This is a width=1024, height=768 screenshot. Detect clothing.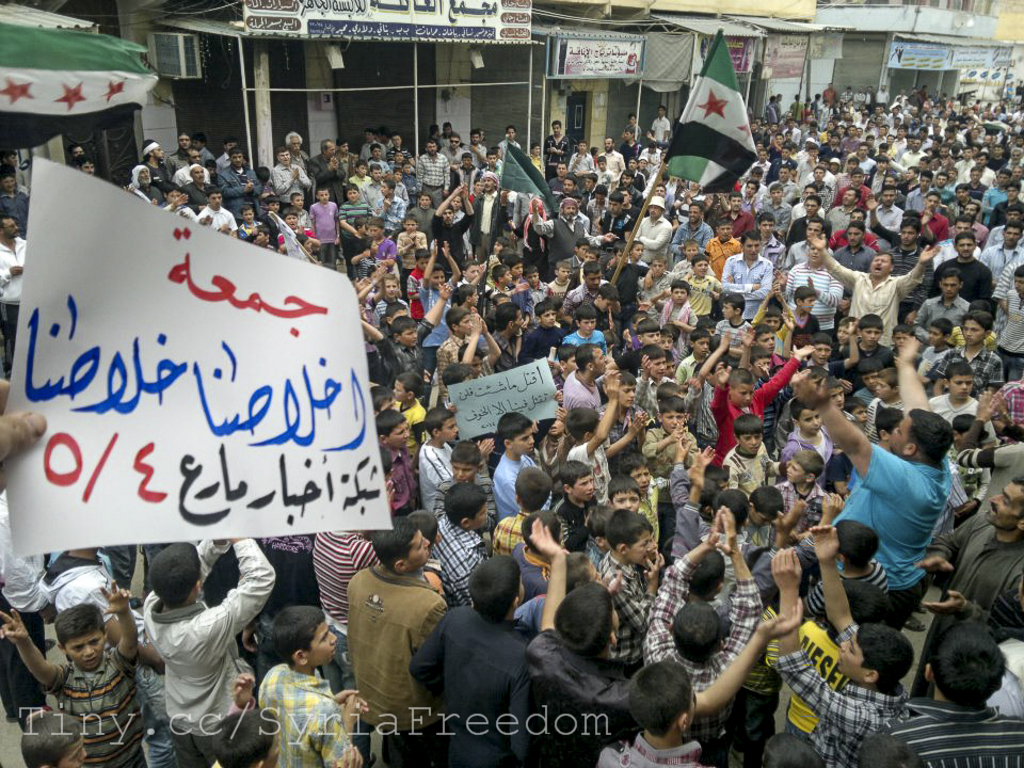
353:171:375:193.
